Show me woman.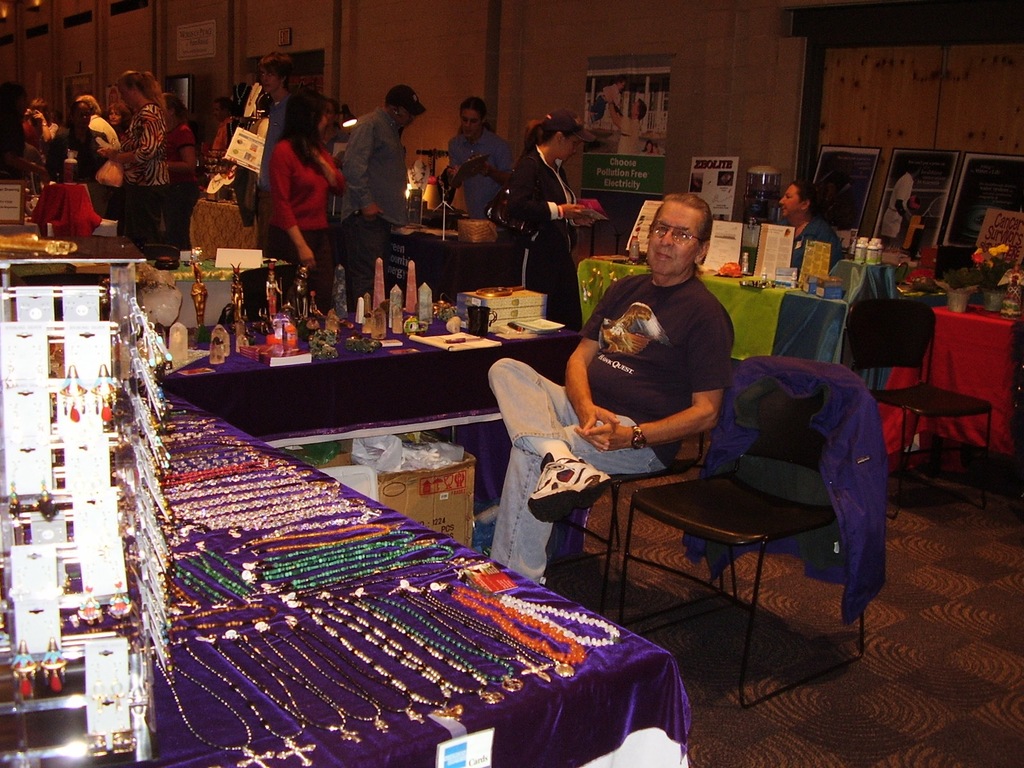
woman is here: {"x1": 51, "y1": 100, "x2": 103, "y2": 185}.
